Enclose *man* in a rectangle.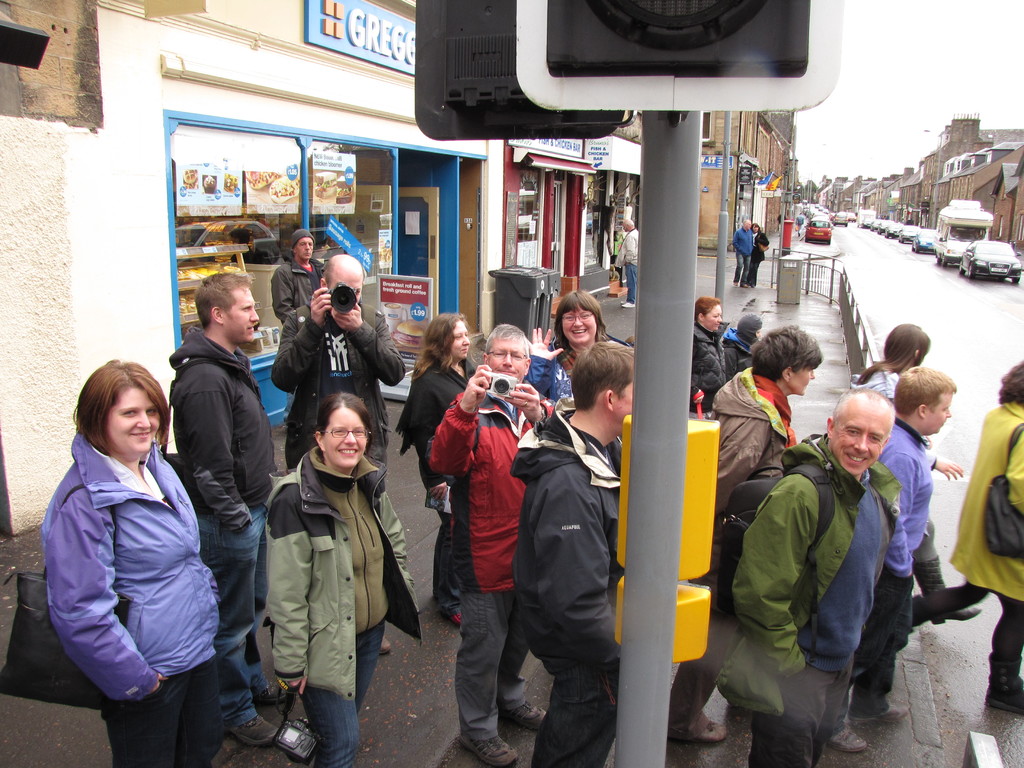
pyautogui.locateOnScreen(270, 254, 394, 658).
